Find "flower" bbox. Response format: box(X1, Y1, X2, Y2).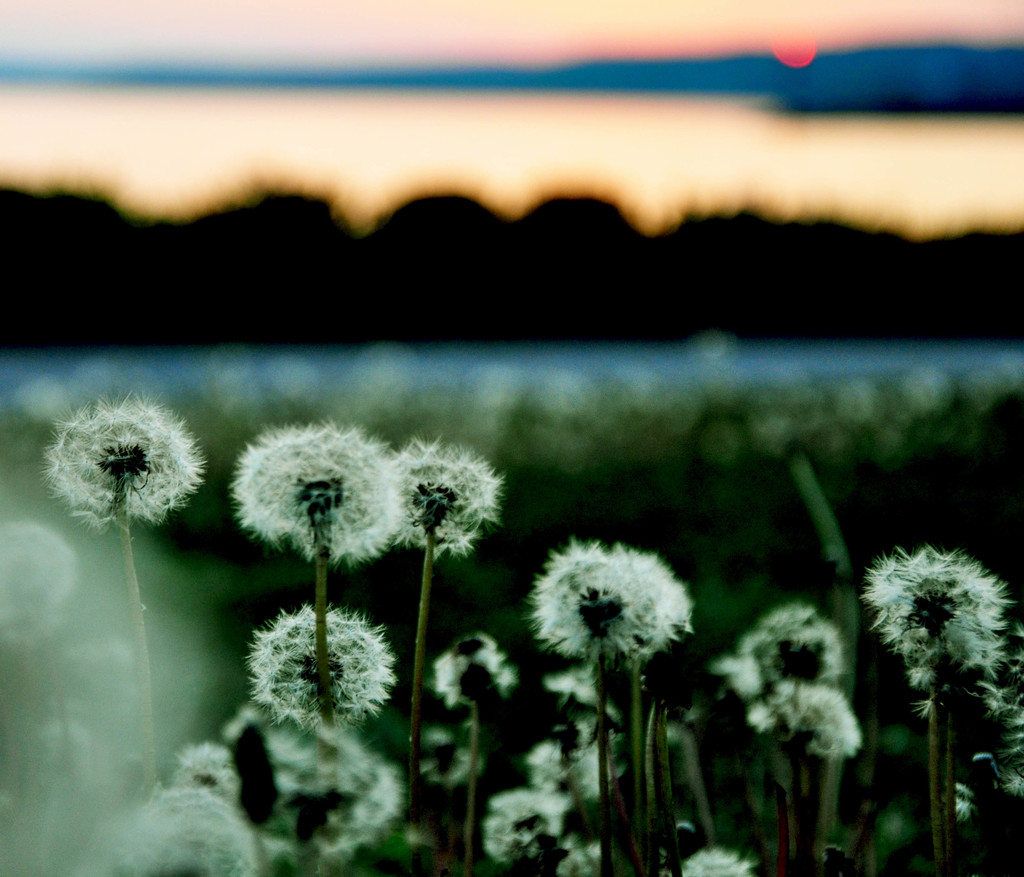
box(392, 433, 508, 556).
